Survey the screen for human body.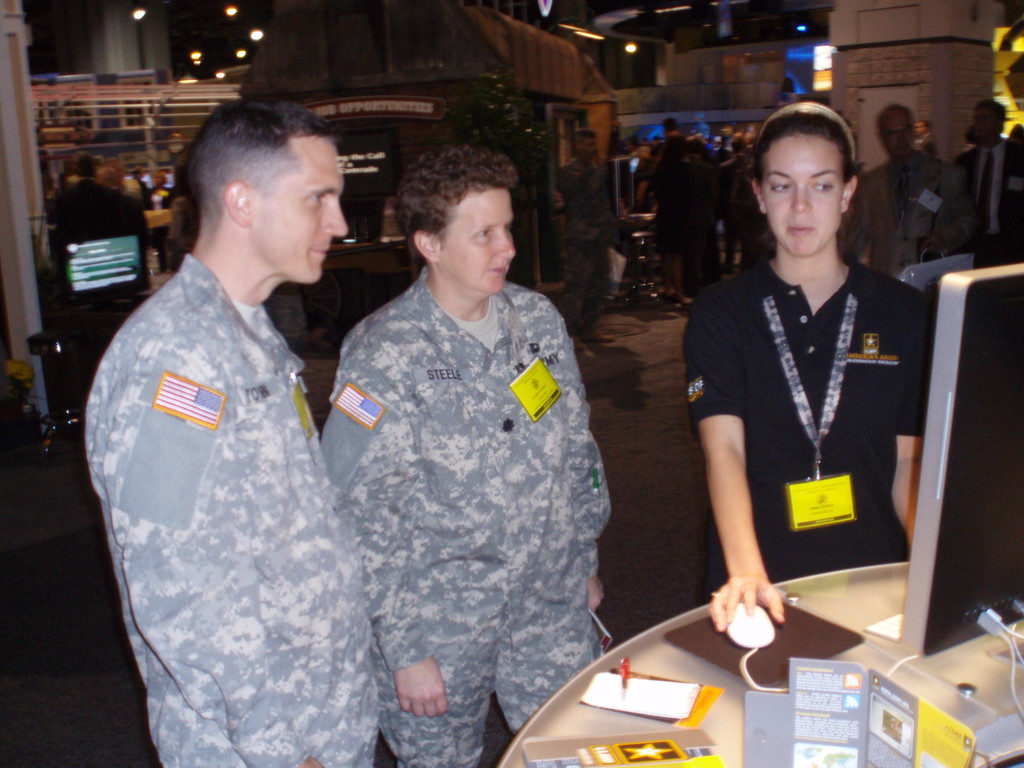
Survey found: x1=80 y1=253 x2=382 y2=767.
